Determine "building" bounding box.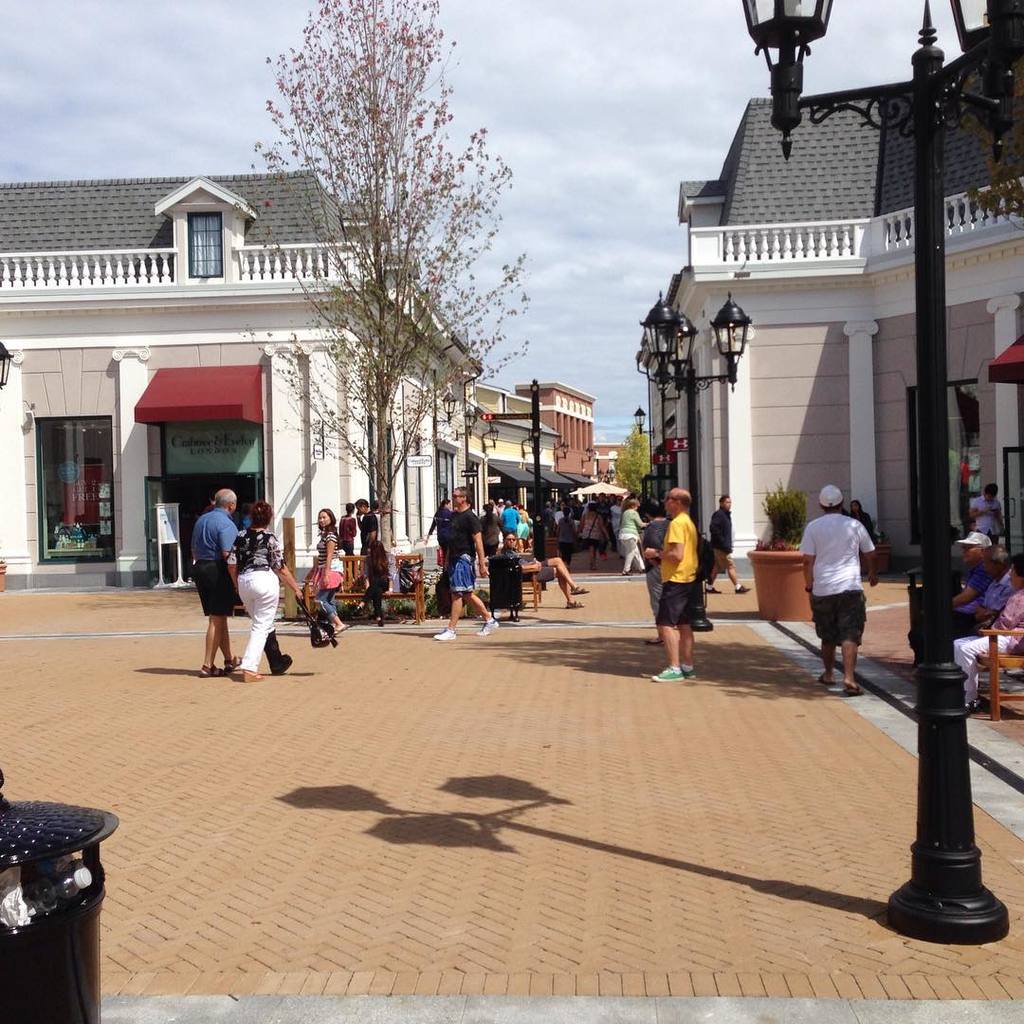
Determined: select_region(0, 168, 480, 589).
